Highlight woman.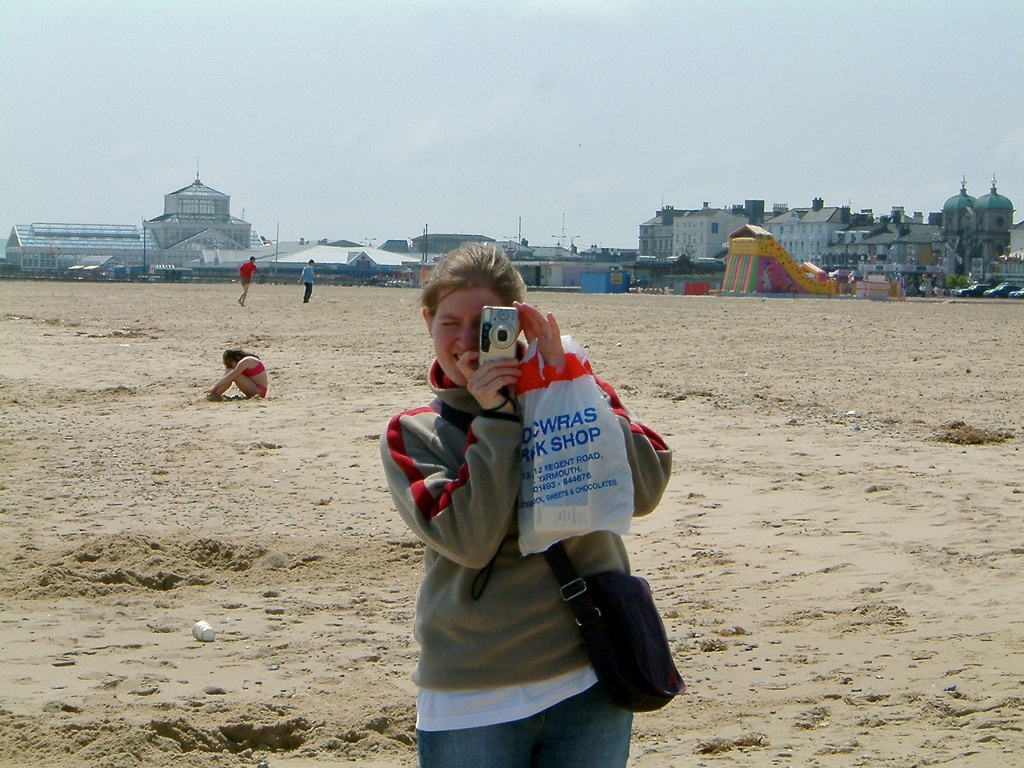
Highlighted region: locate(211, 345, 271, 394).
